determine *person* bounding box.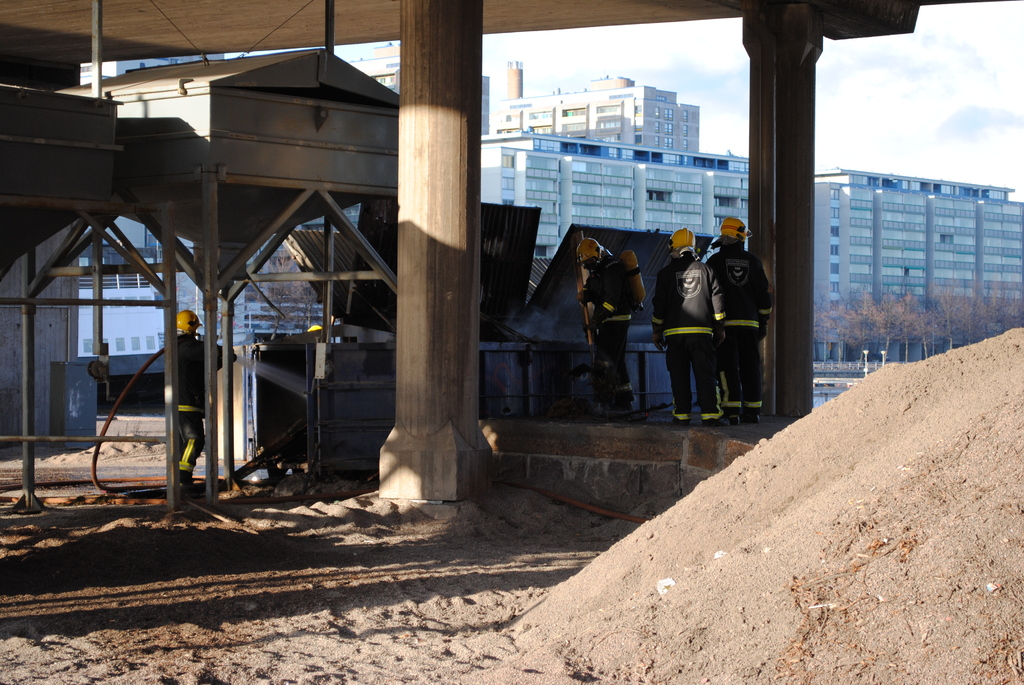
Determined: 649/224/723/421.
